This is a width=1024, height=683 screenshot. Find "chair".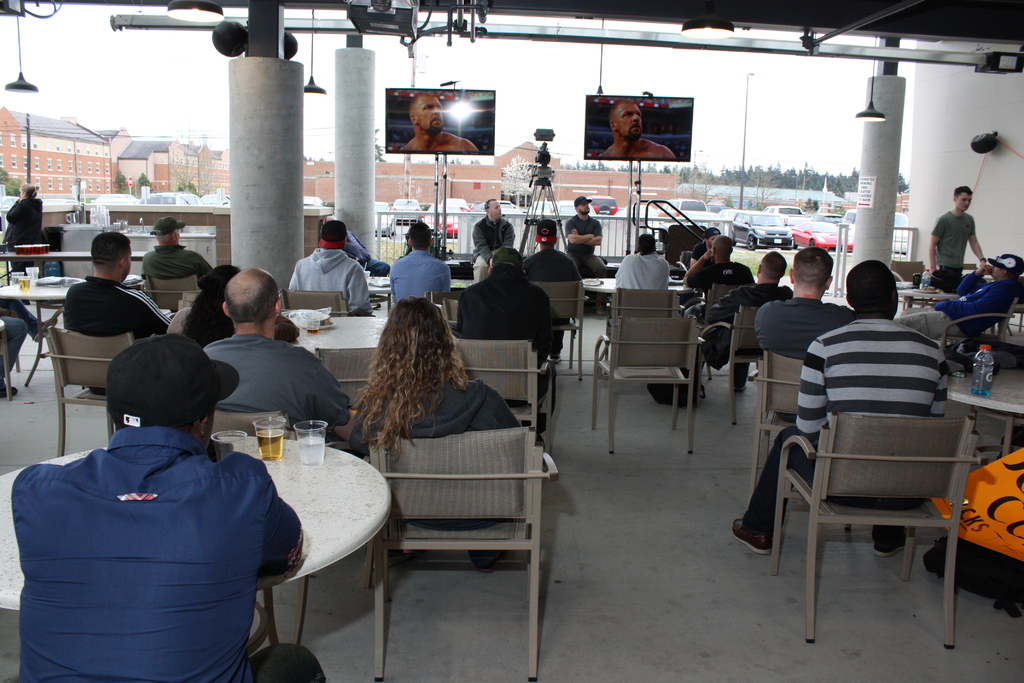
Bounding box: [left=780, top=358, right=991, bottom=648].
